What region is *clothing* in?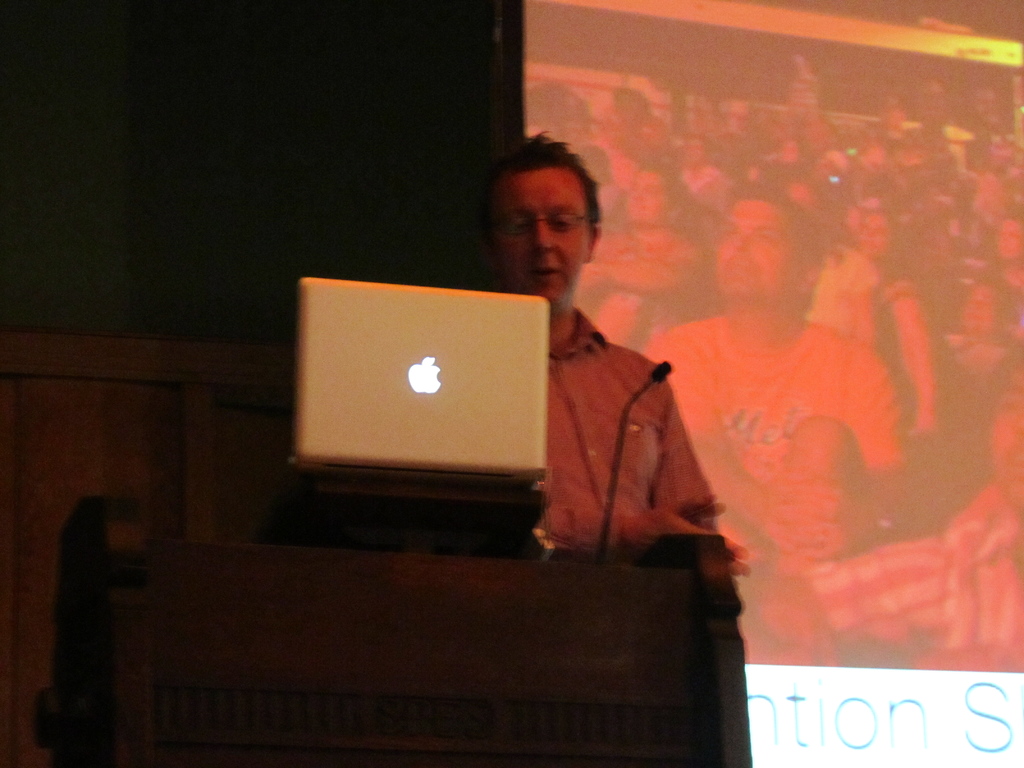
bbox(493, 253, 696, 573).
